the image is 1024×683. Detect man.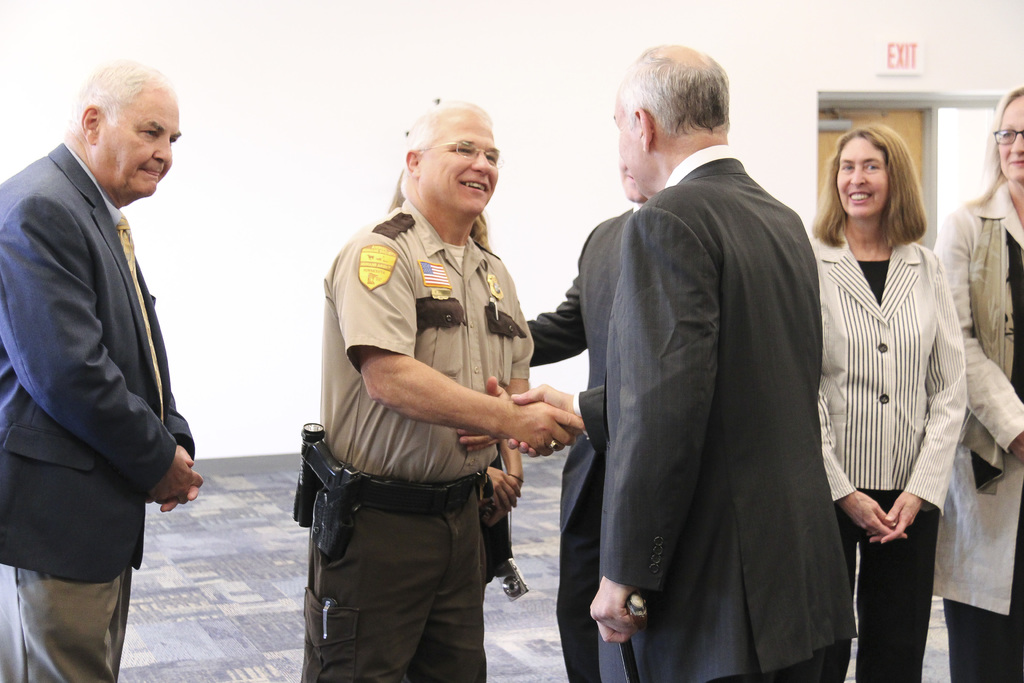
Detection: [584, 42, 856, 682].
